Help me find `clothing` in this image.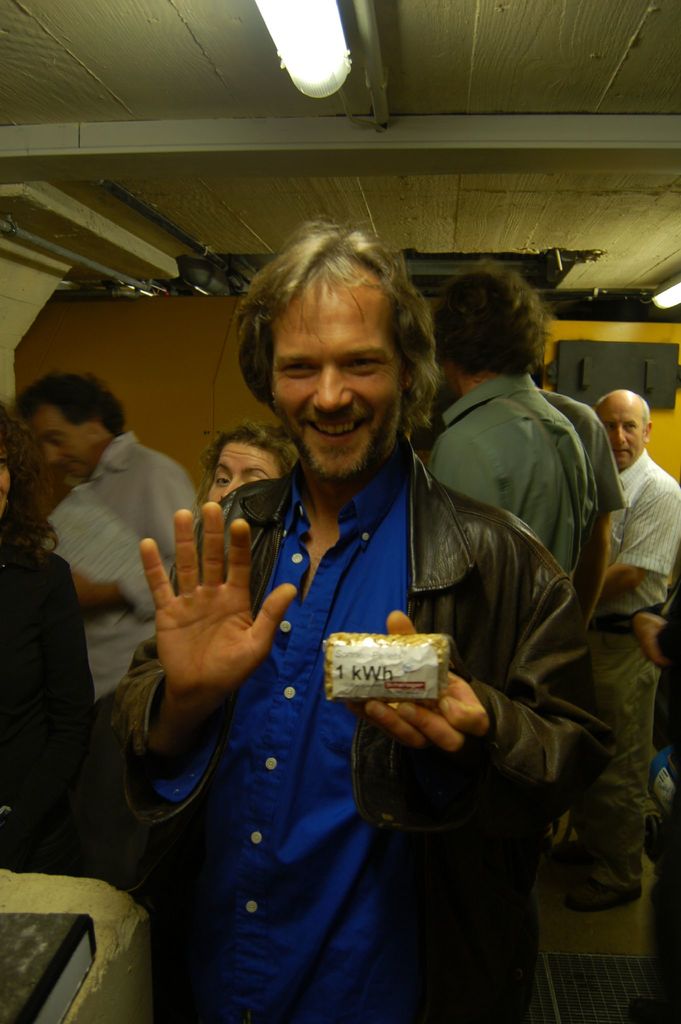
Found it: crop(117, 315, 589, 1005).
